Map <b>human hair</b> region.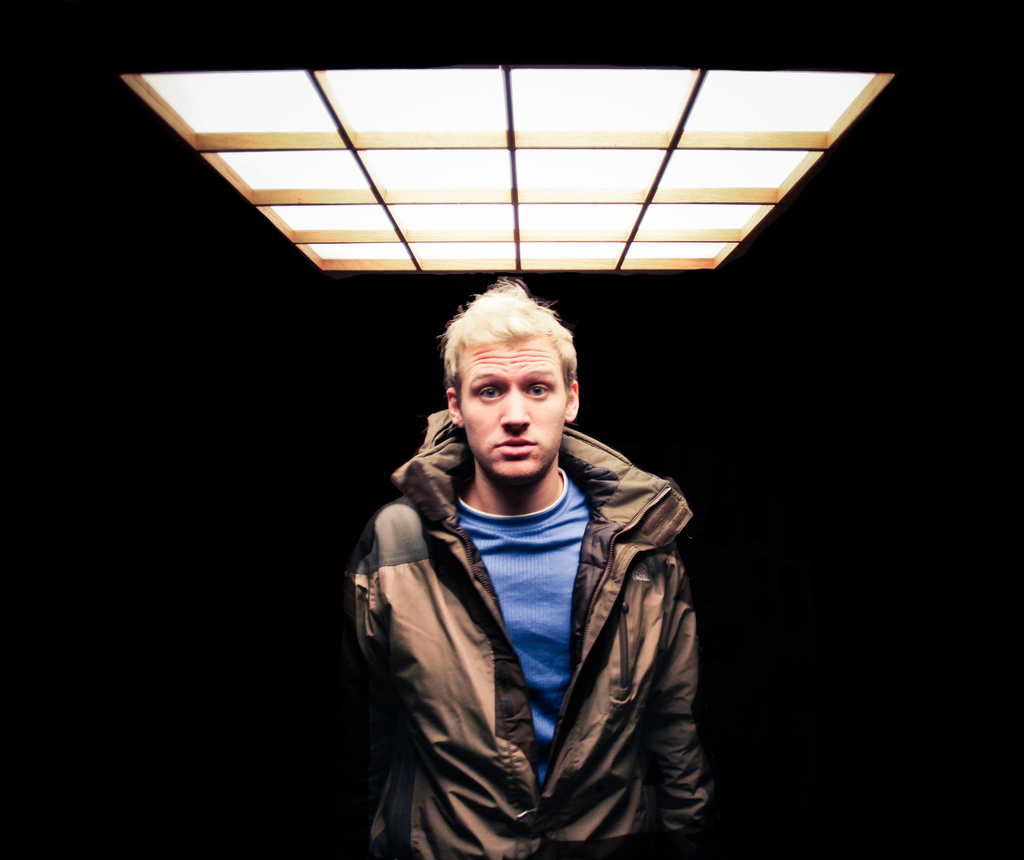
Mapped to (435,270,575,398).
